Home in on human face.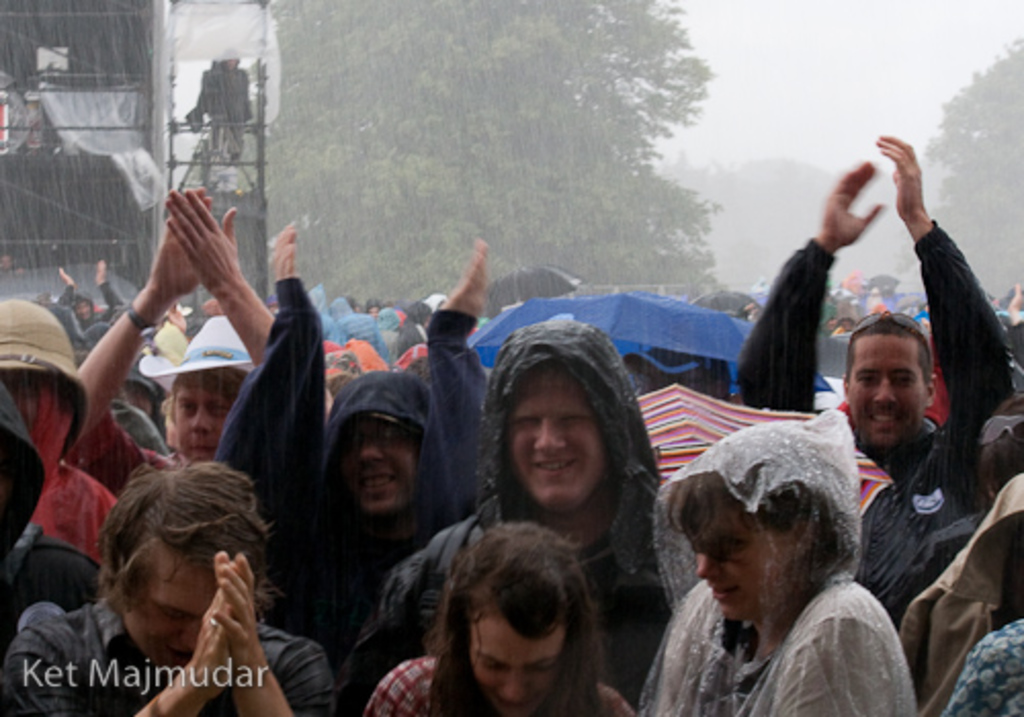
Homed in at <region>846, 332, 922, 453</region>.
